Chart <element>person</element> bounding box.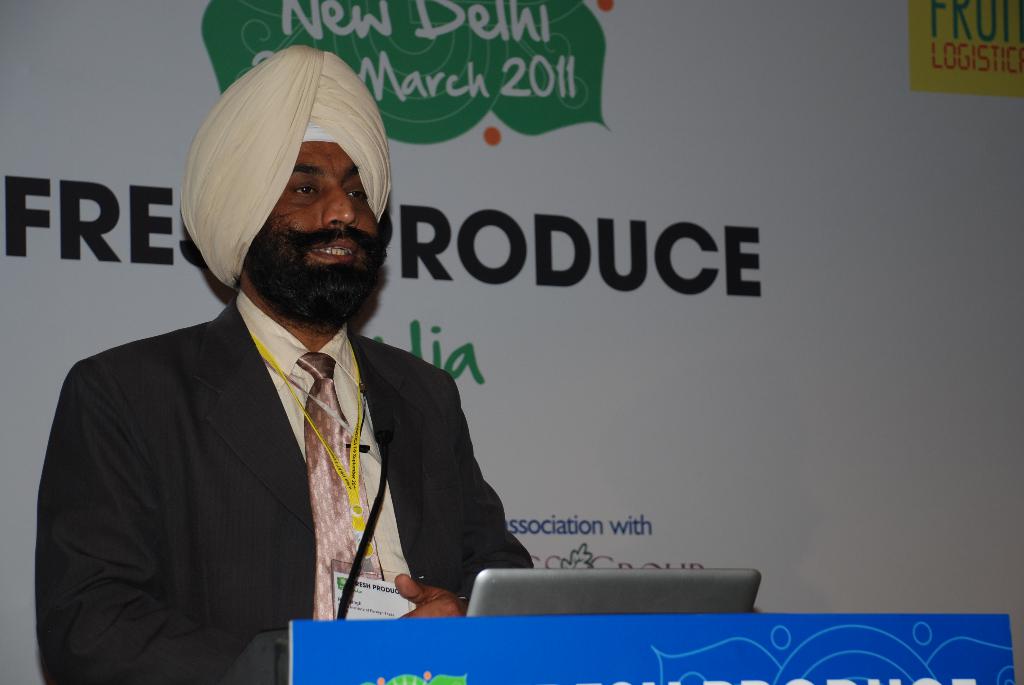
Charted: pyautogui.locateOnScreen(76, 63, 512, 682).
